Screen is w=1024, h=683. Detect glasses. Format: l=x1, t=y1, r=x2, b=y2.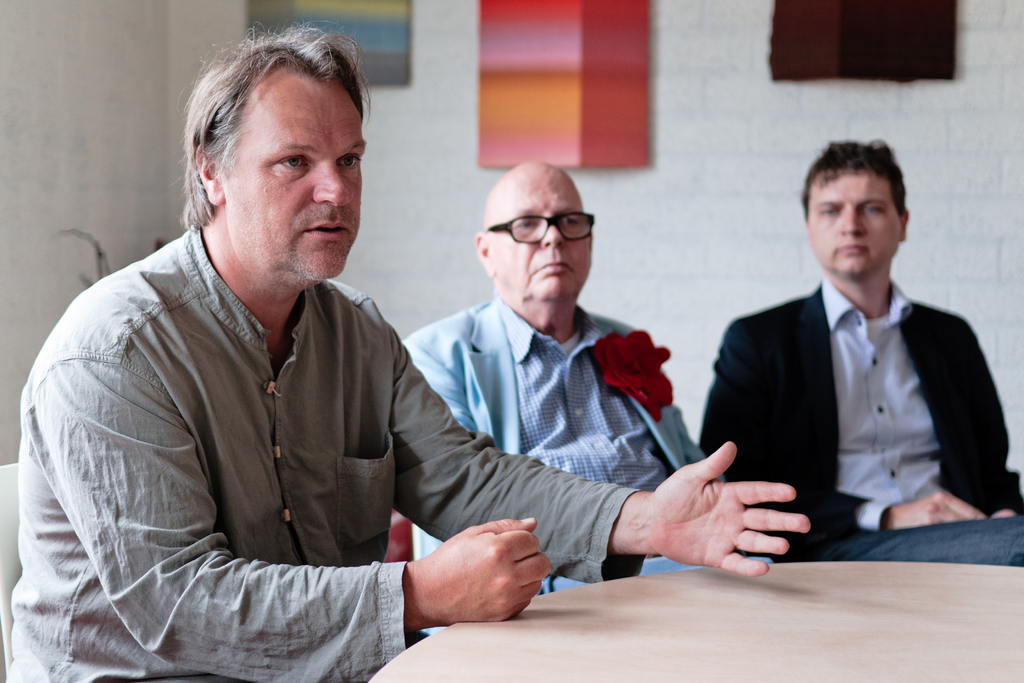
l=474, t=207, r=604, b=258.
